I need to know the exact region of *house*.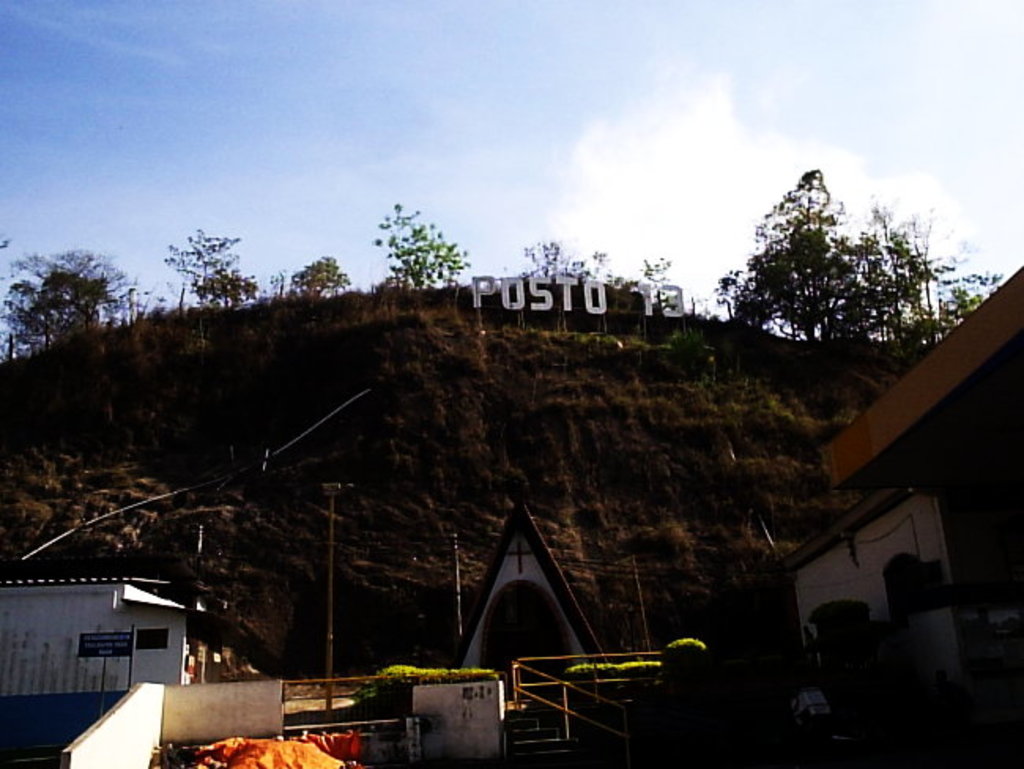
Region: bbox=[770, 481, 967, 684].
